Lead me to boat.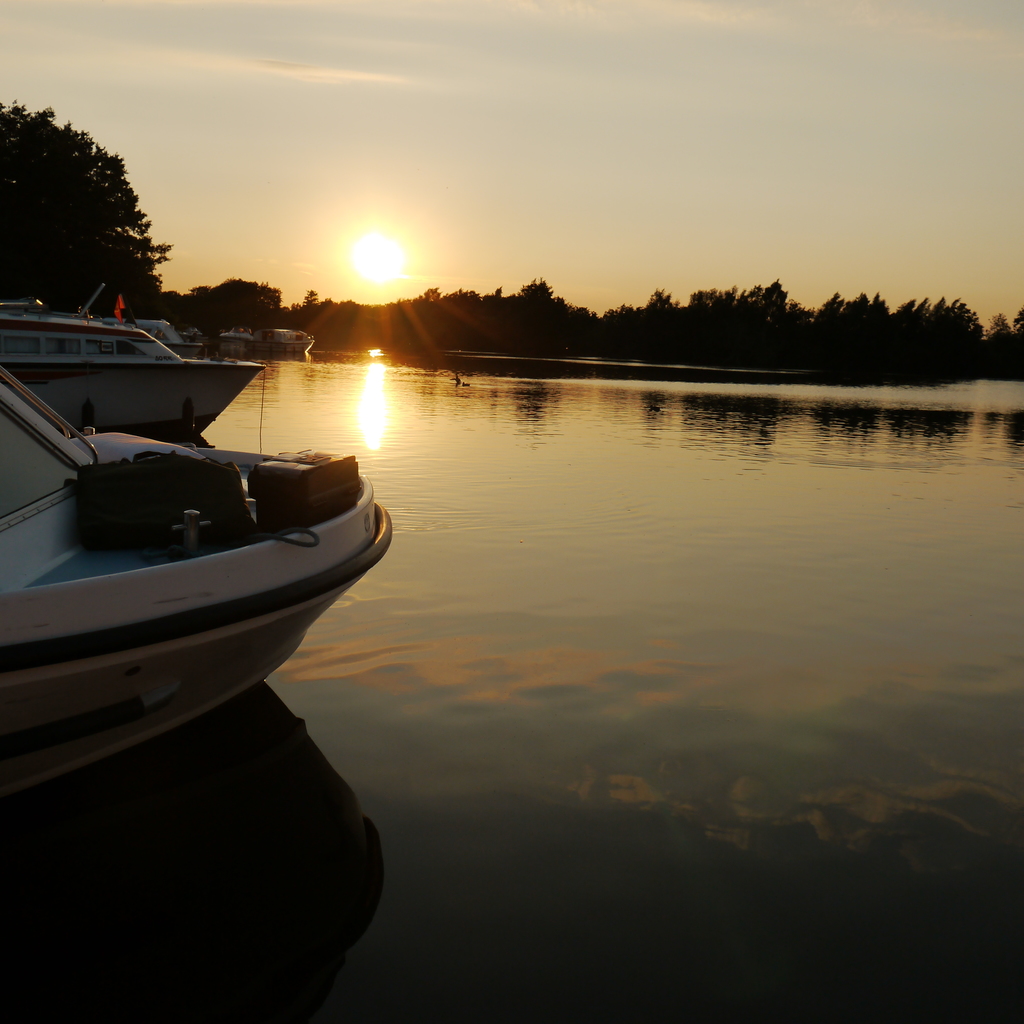
Lead to rect(0, 285, 263, 449).
